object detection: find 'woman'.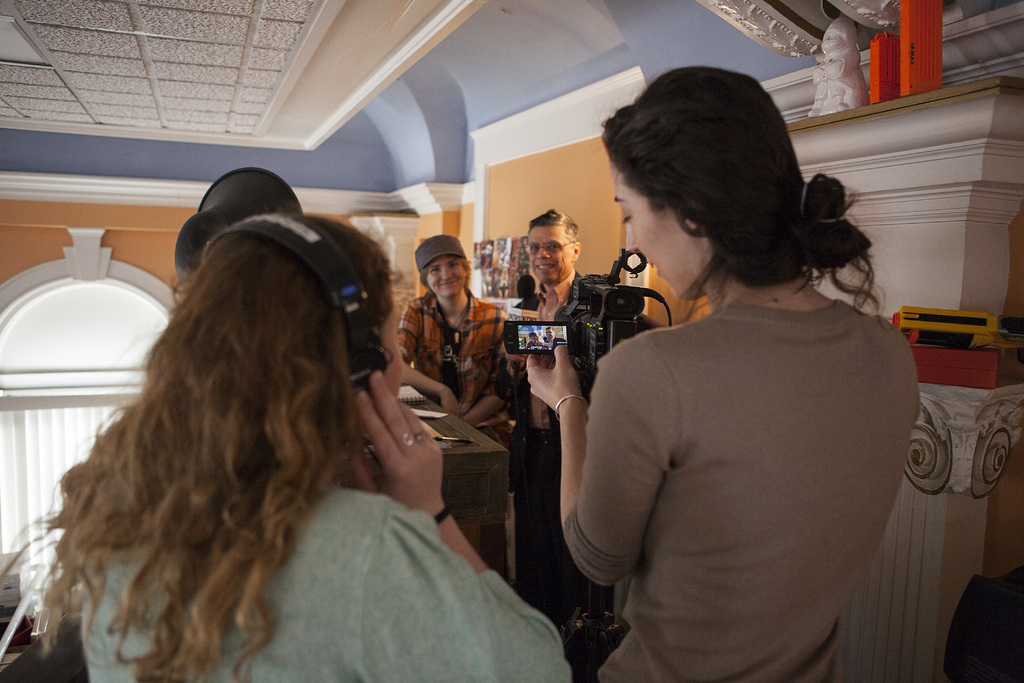
l=397, t=234, r=524, b=431.
